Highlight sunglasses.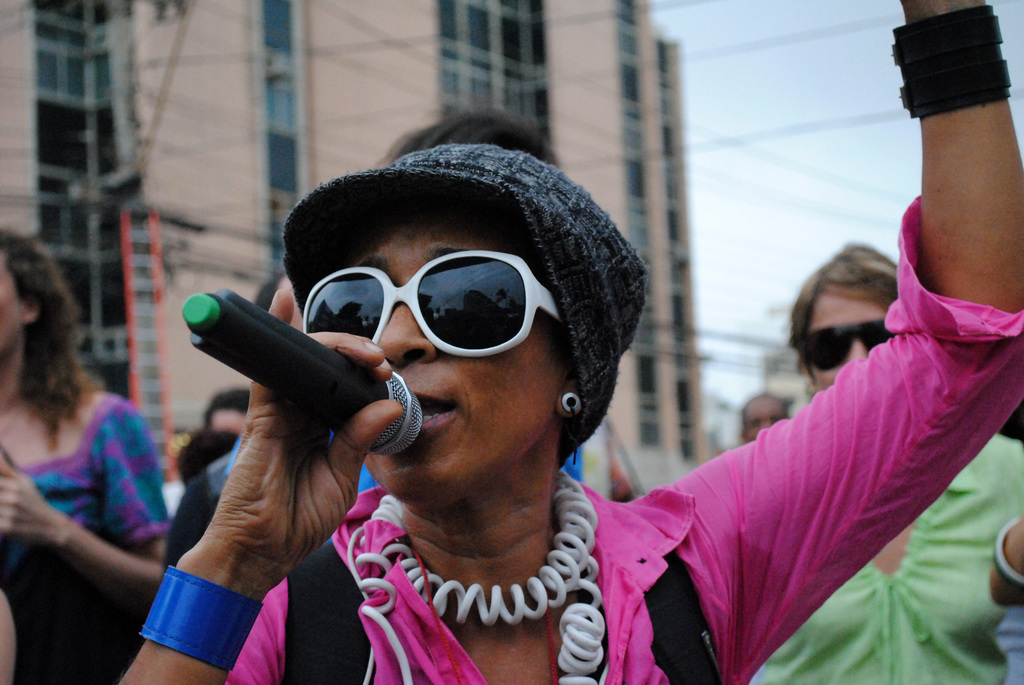
Highlighted region: bbox=(300, 250, 561, 354).
